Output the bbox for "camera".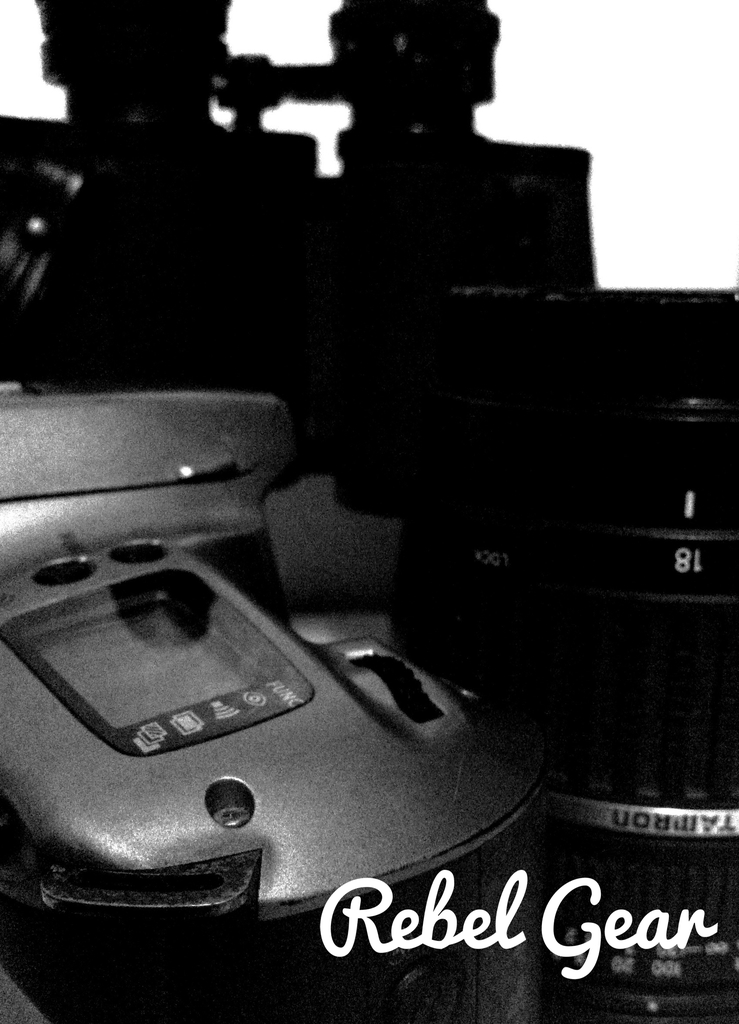
x1=0, y1=391, x2=546, y2=1023.
